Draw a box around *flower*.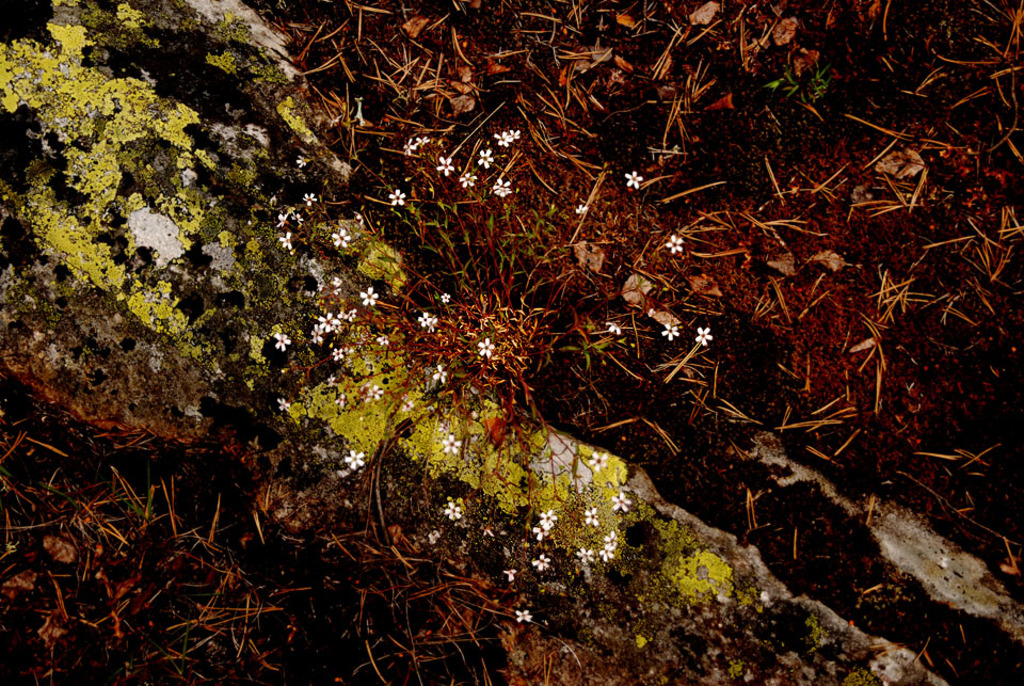
box(278, 234, 294, 249).
